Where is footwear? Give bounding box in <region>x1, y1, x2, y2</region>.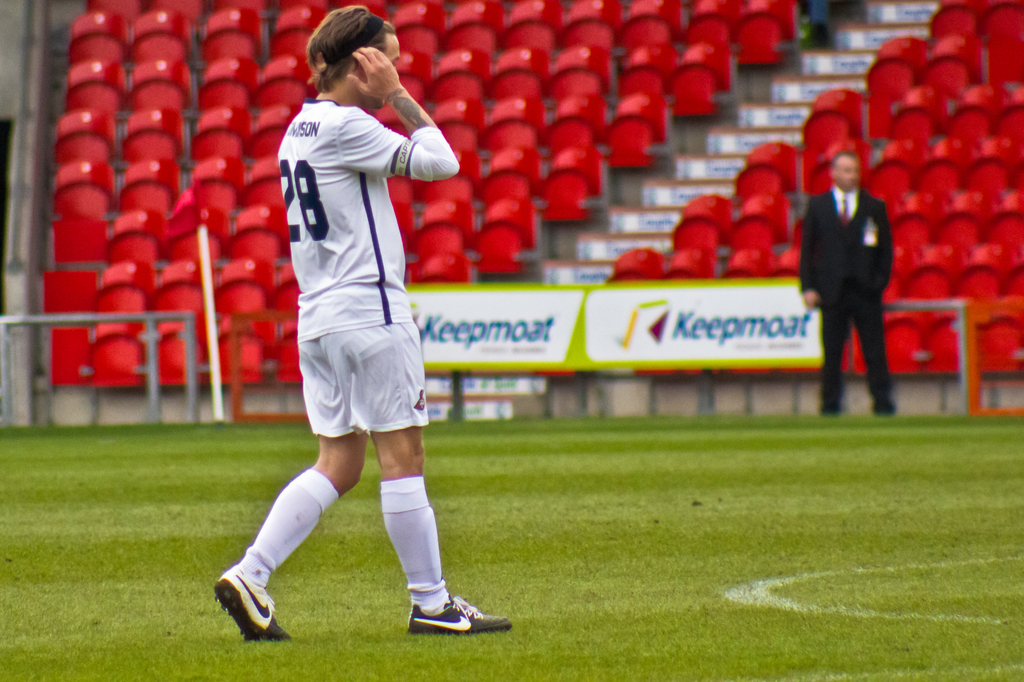
<region>206, 570, 275, 644</region>.
